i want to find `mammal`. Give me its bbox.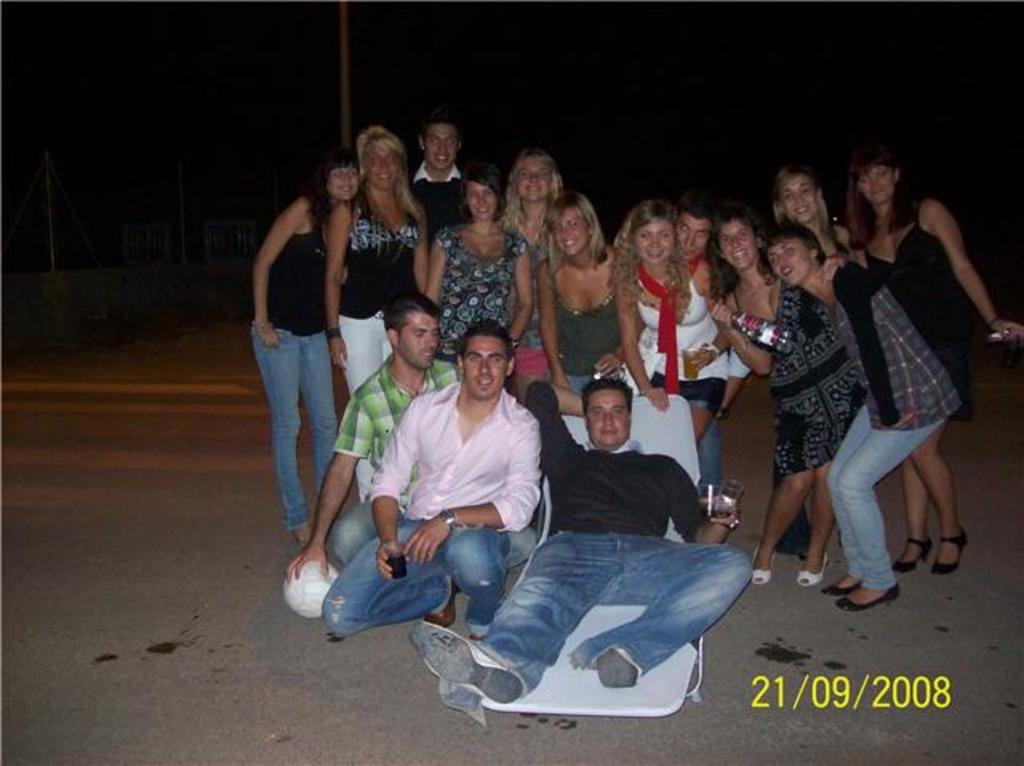
<box>854,149,1022,576</box>.
